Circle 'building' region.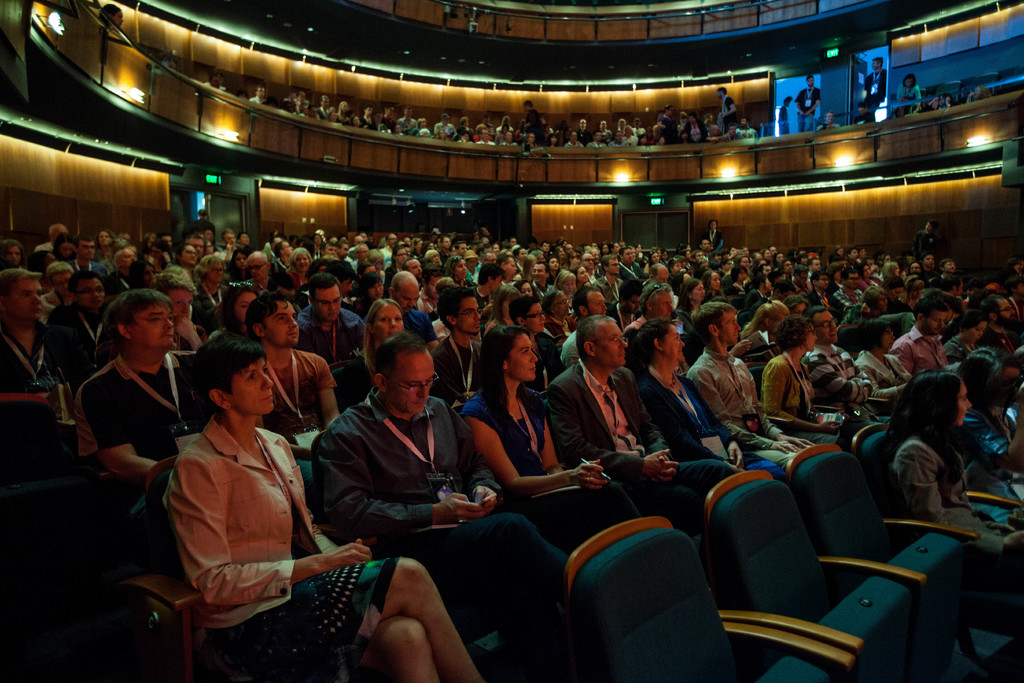
Region: [0, 0, 1023, 682].
